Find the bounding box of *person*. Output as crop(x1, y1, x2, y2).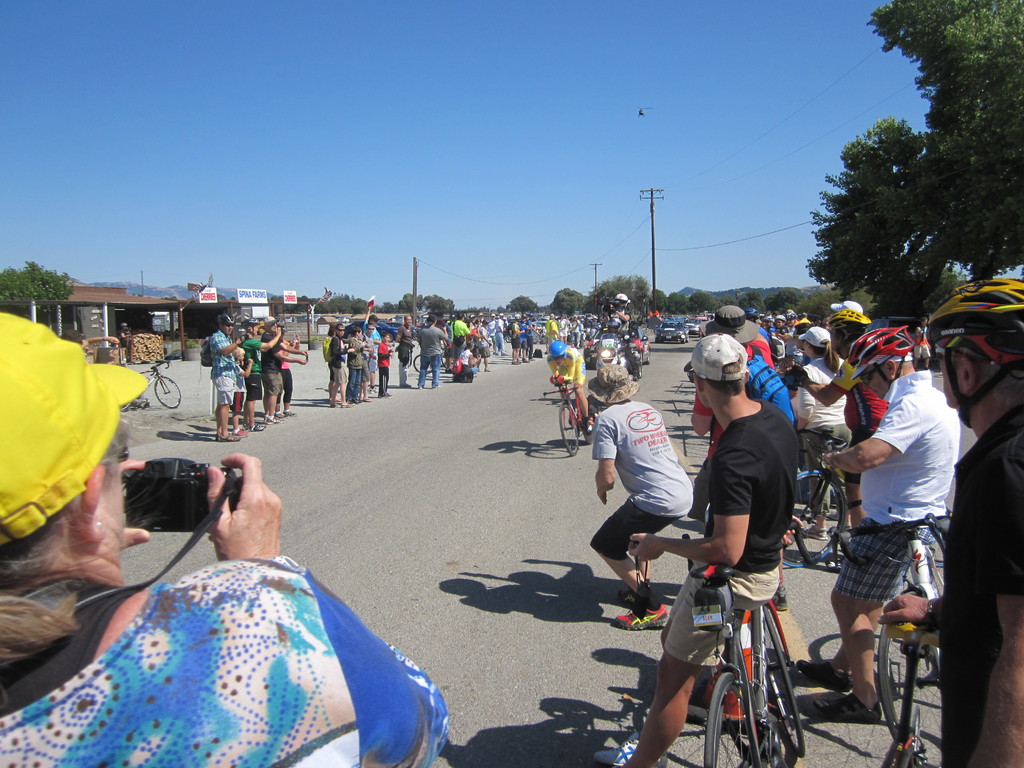
crop(546, 314, 560, 343).
